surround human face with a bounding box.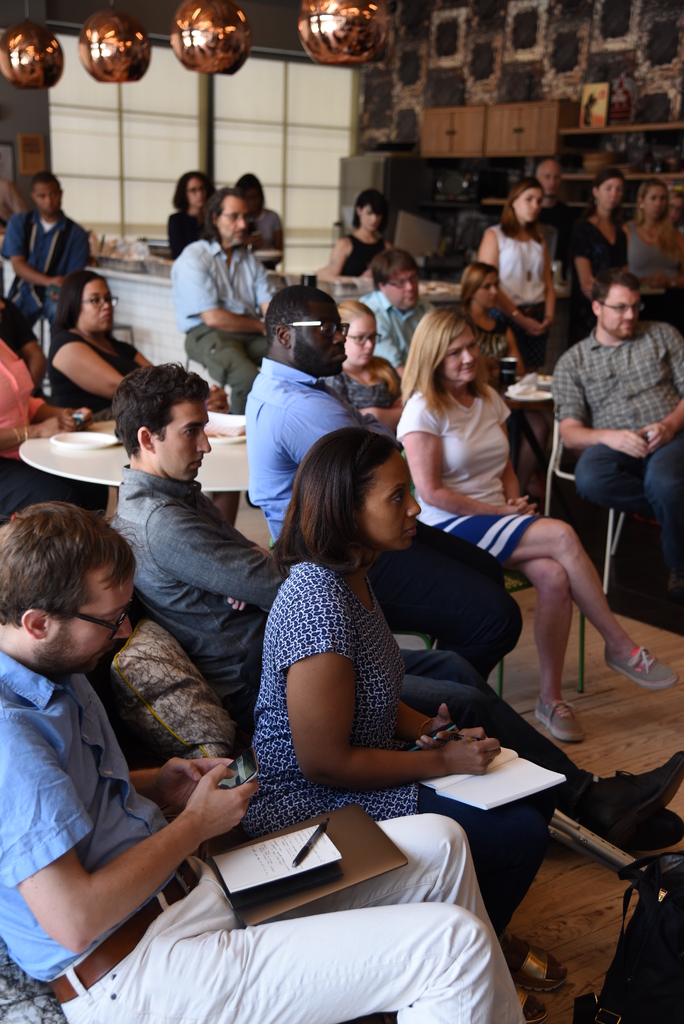
x1=154 y1=401 x2=212 y2=483.
